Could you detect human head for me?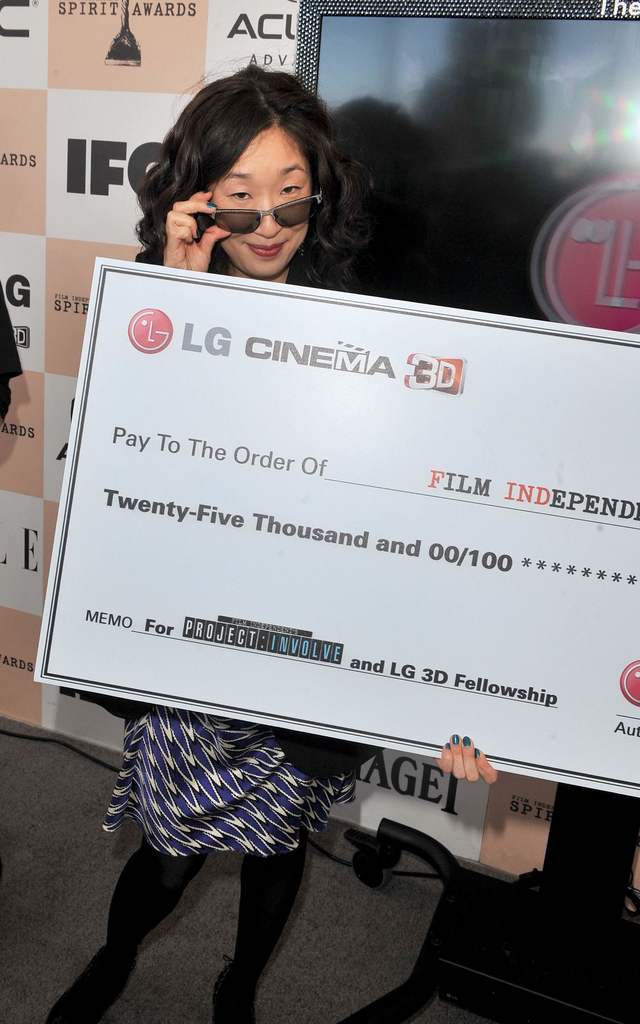
Detection result: crop(147, 77, 356, 252).
